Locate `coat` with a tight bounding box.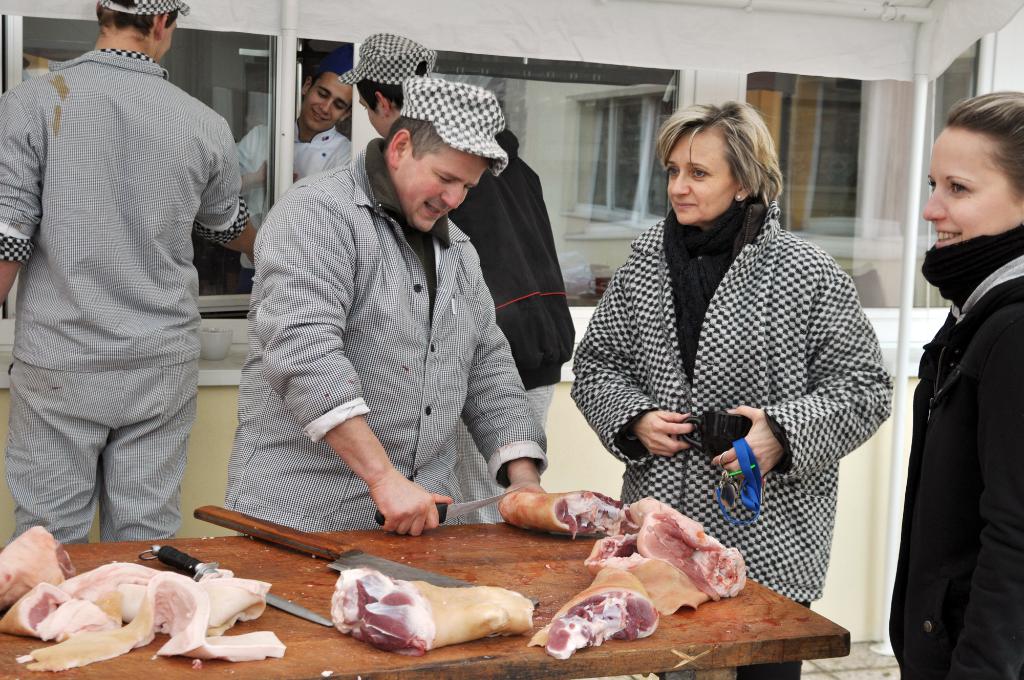
<box>215,145,550,544</box>.
